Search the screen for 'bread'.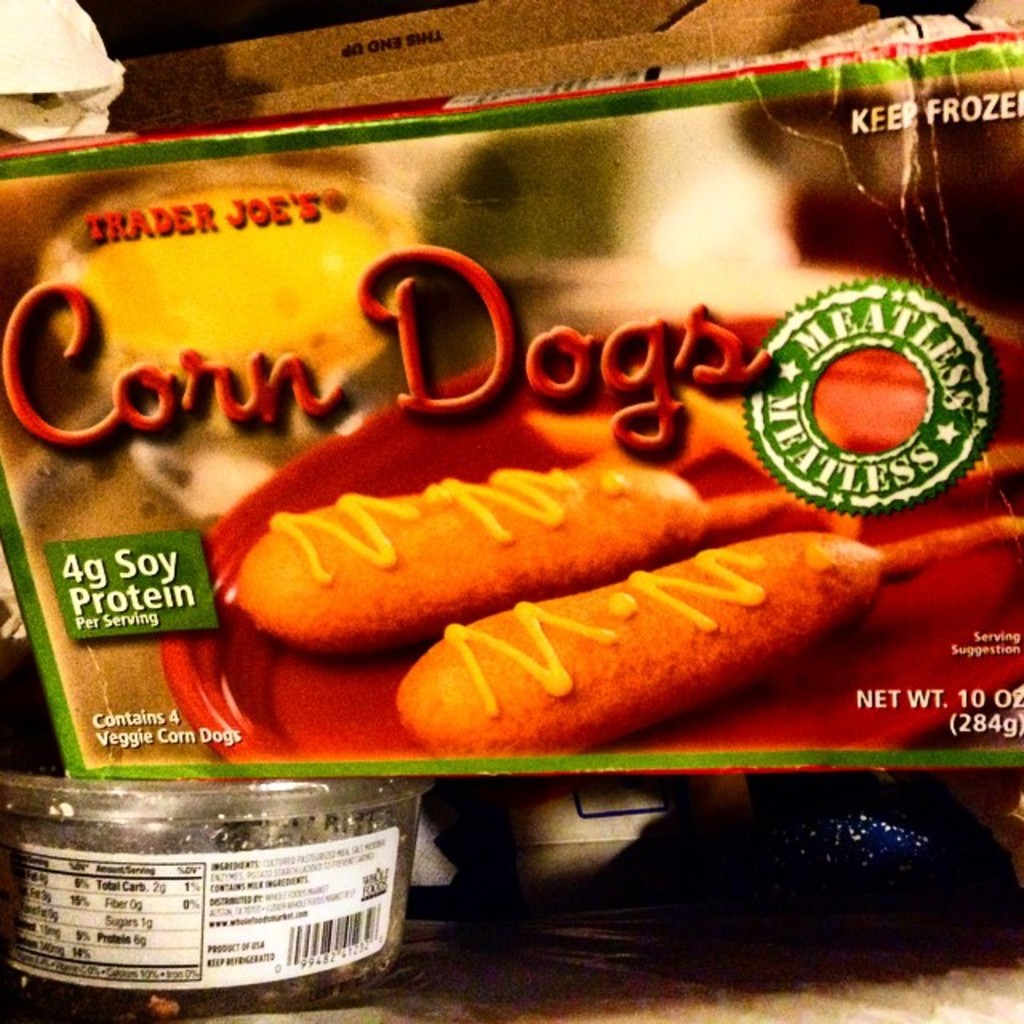
Found at 395 536 882 752.
